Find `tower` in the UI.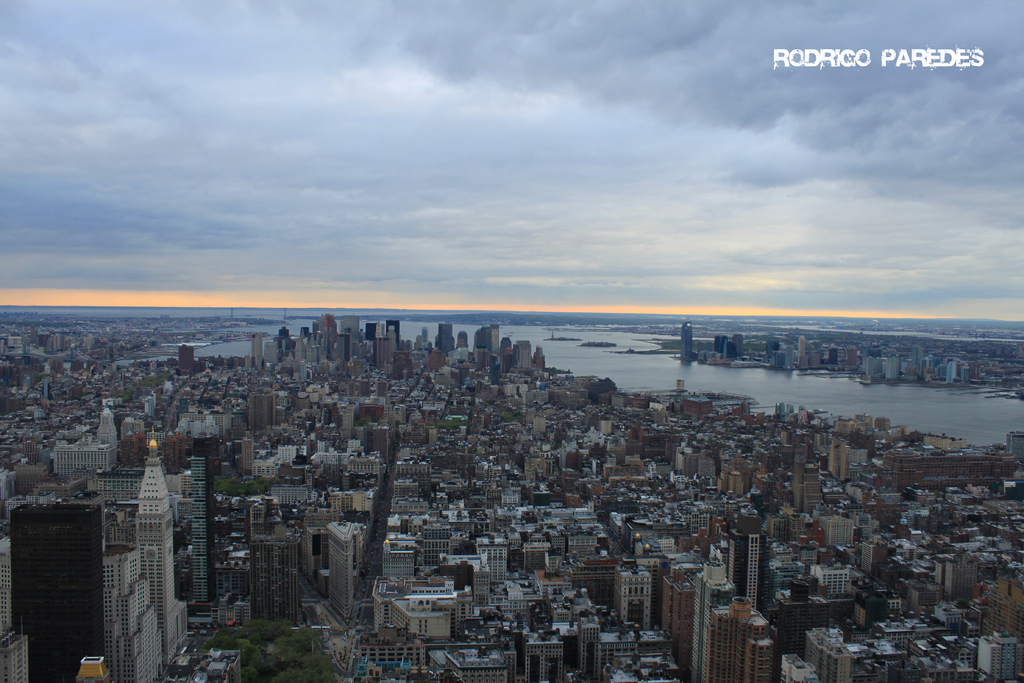
UI element at 731,524,760,609.
